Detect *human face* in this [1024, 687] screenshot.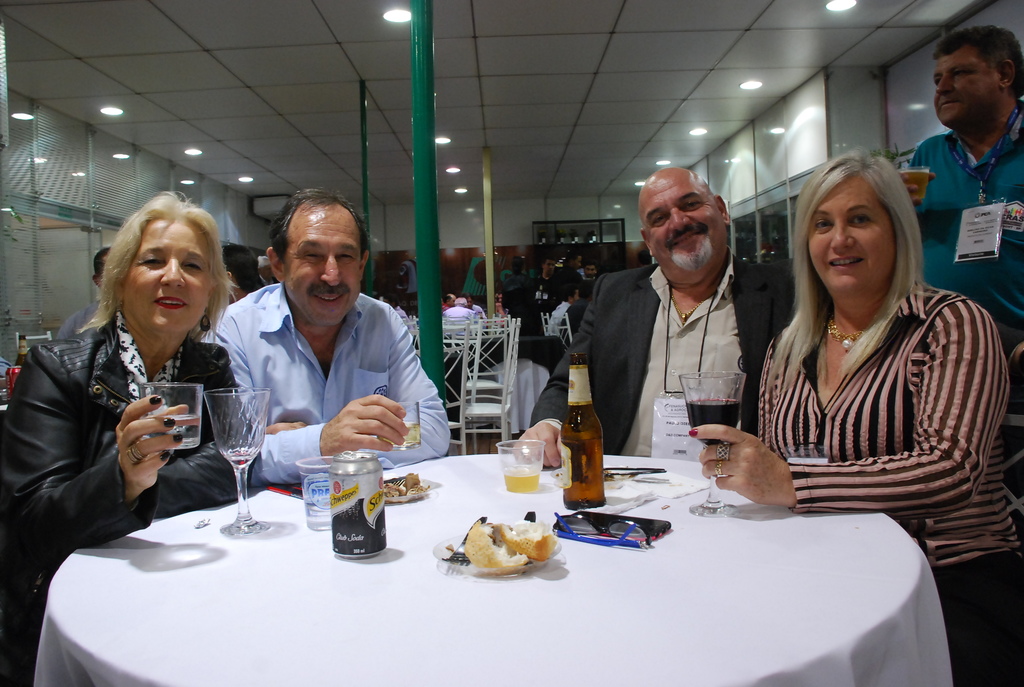
Detection: {"x1": 641, "y1": 168, "x2": 726, "y2": 278}.
